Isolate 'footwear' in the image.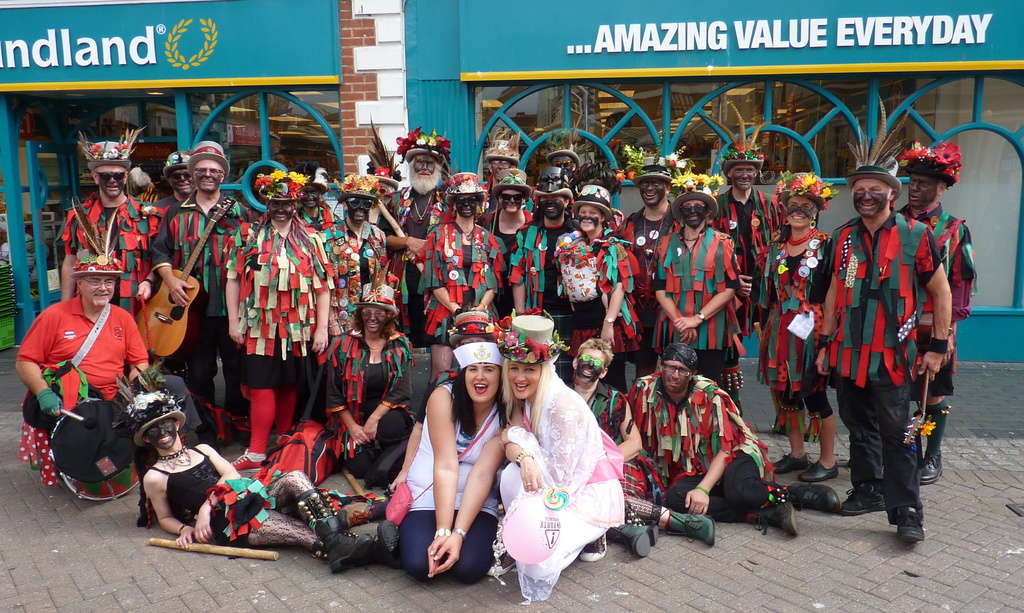
Isolated region: [left=577, top=534, right=612, bottom=563].
